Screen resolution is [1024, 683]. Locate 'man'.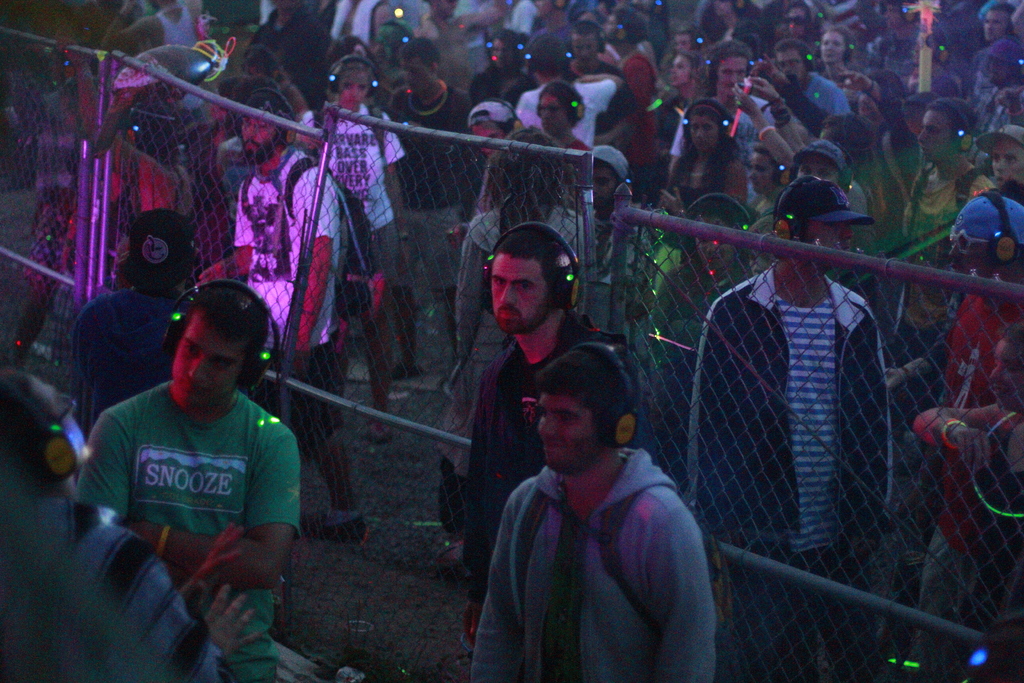
x1=0, y1=370, x2=262, y2=682.
